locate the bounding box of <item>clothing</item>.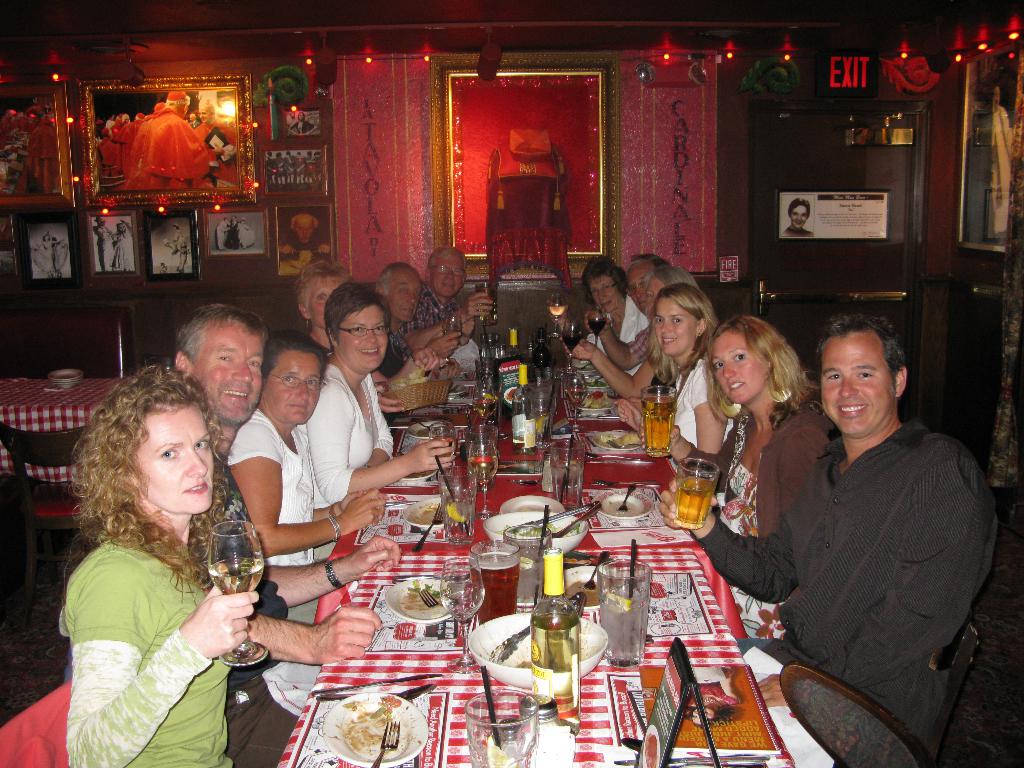
Bounding box: 413:284:456:329.
